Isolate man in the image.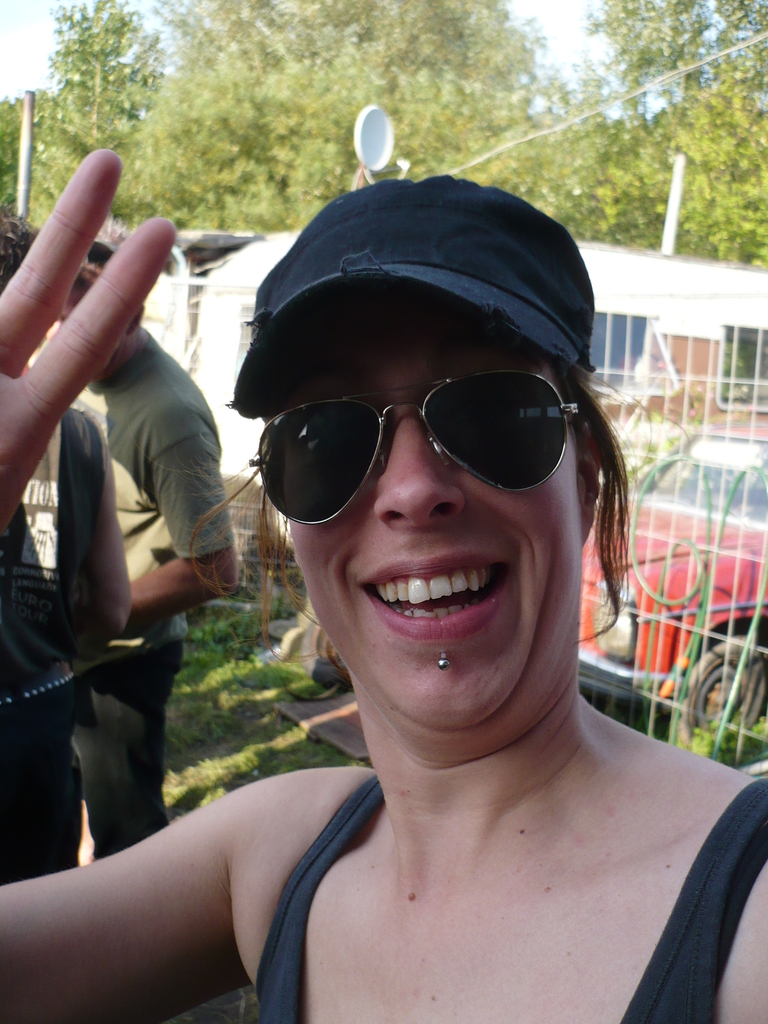
Isolated region: BBox(51, 232, 236, 851).
